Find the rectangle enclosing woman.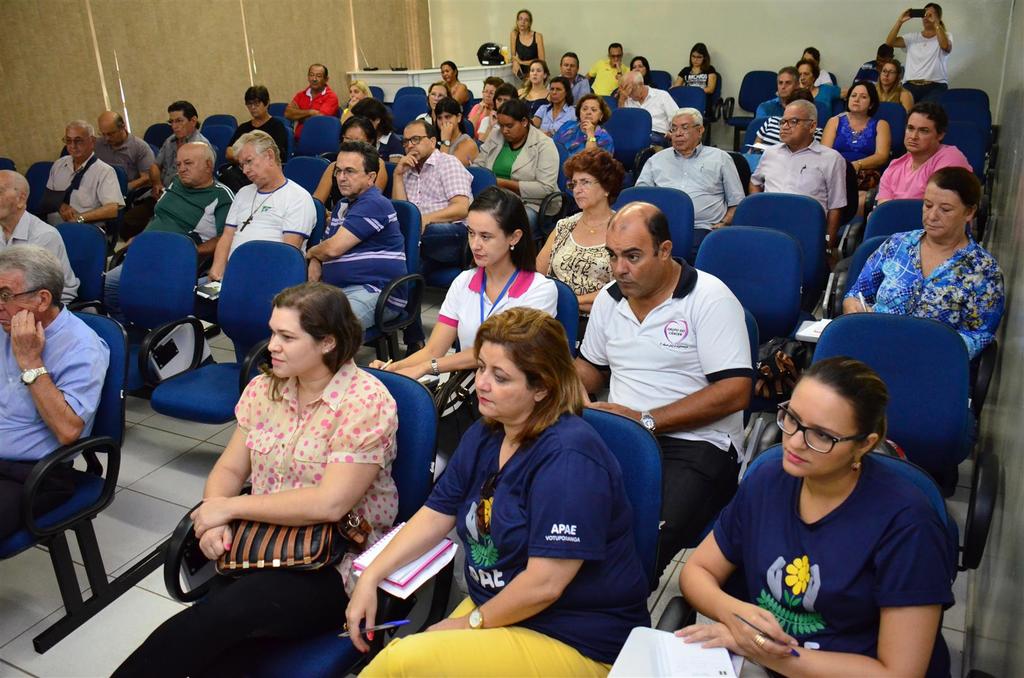
select_region(801, 47, 835, 86).
